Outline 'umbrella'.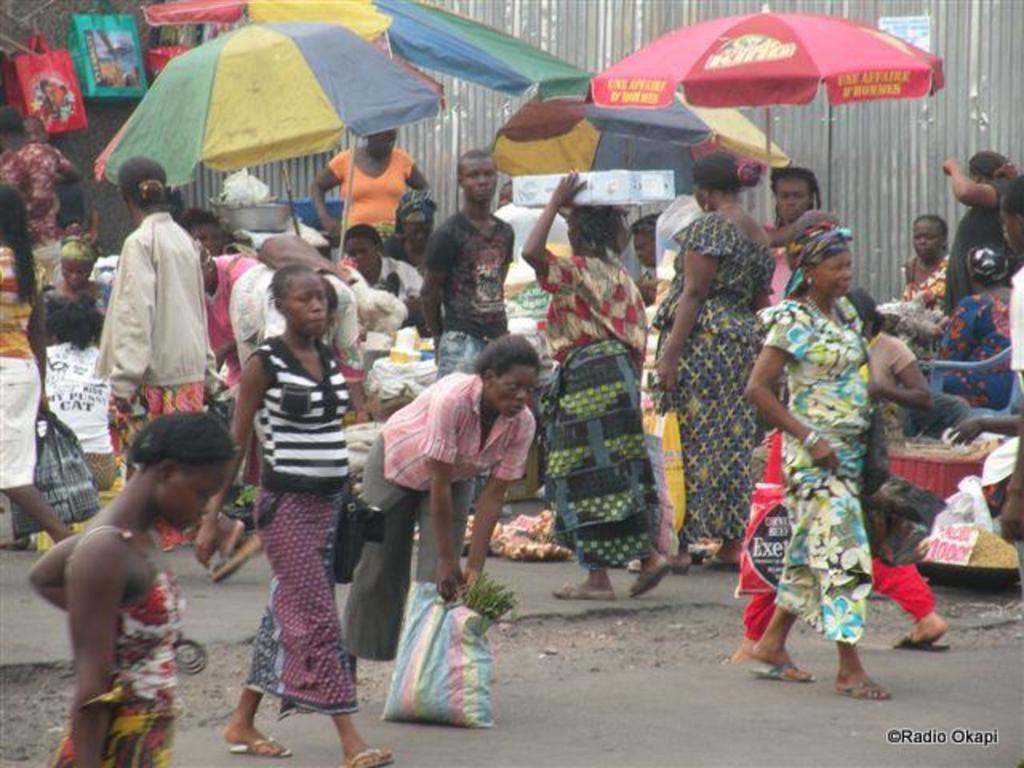
Outline: l=93, t=18, r=445, b=235.
